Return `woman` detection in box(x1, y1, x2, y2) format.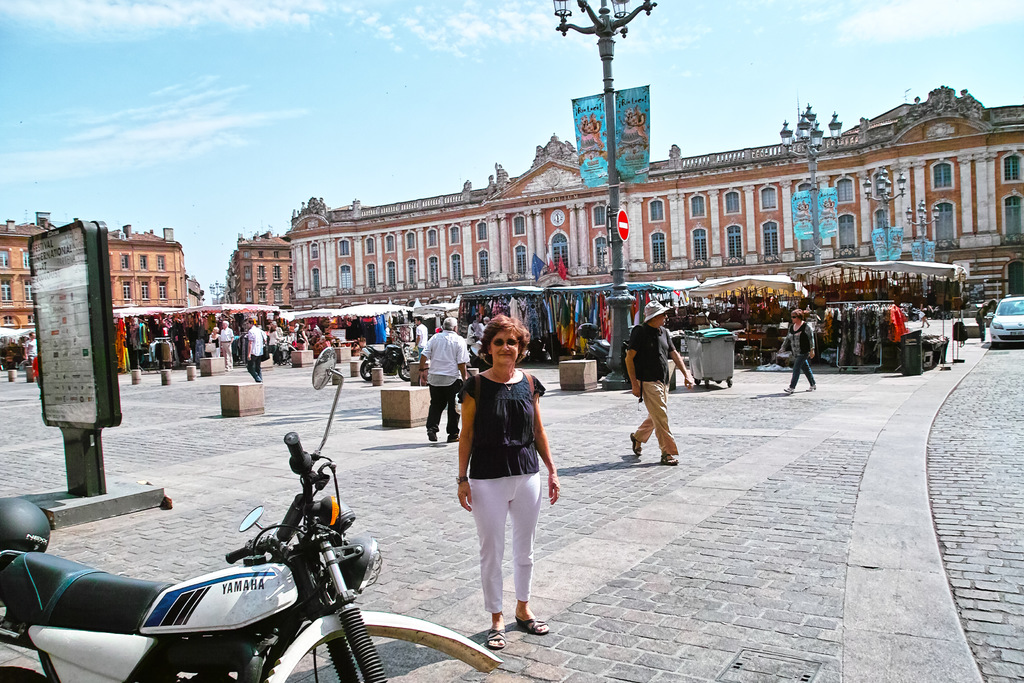
box(975, 297, 997, 343).
